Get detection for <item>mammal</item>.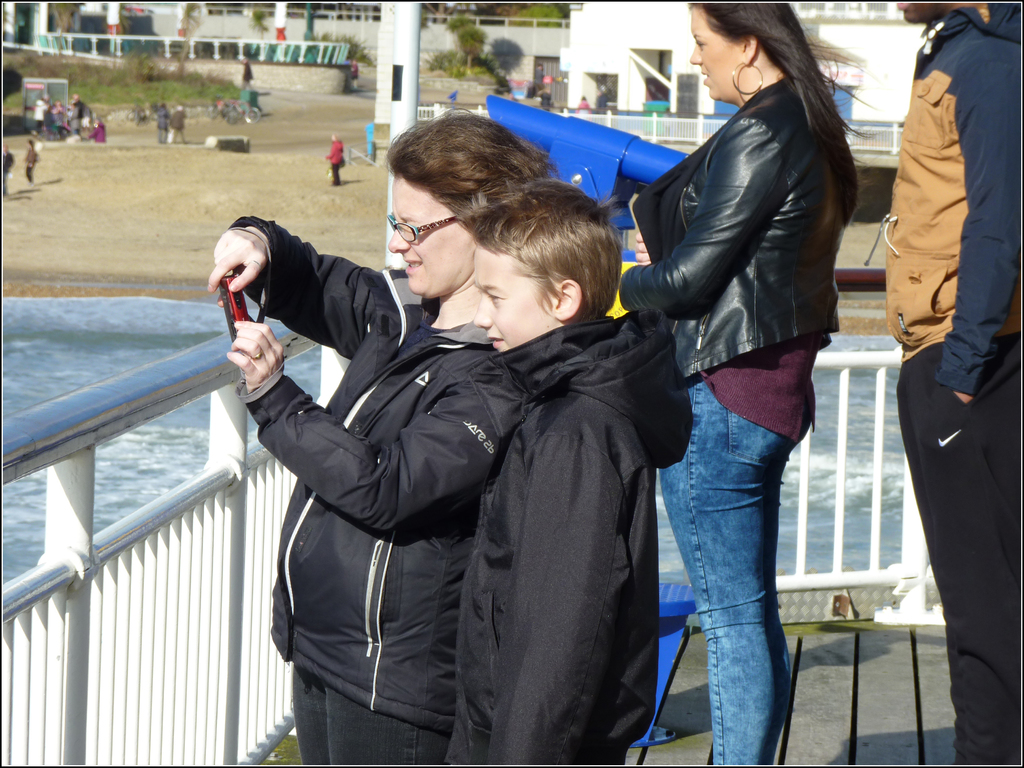
Detection: (3,144,13,189).
